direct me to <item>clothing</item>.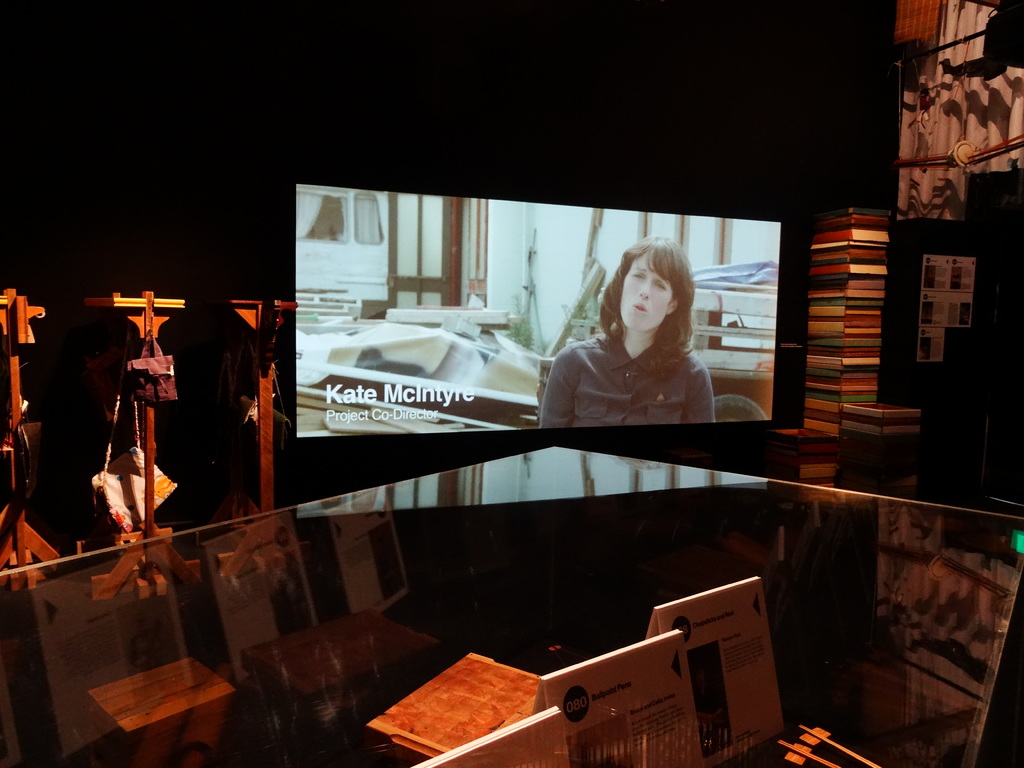
Direction: x1=543, y1=332, x2=715, y2=426.
